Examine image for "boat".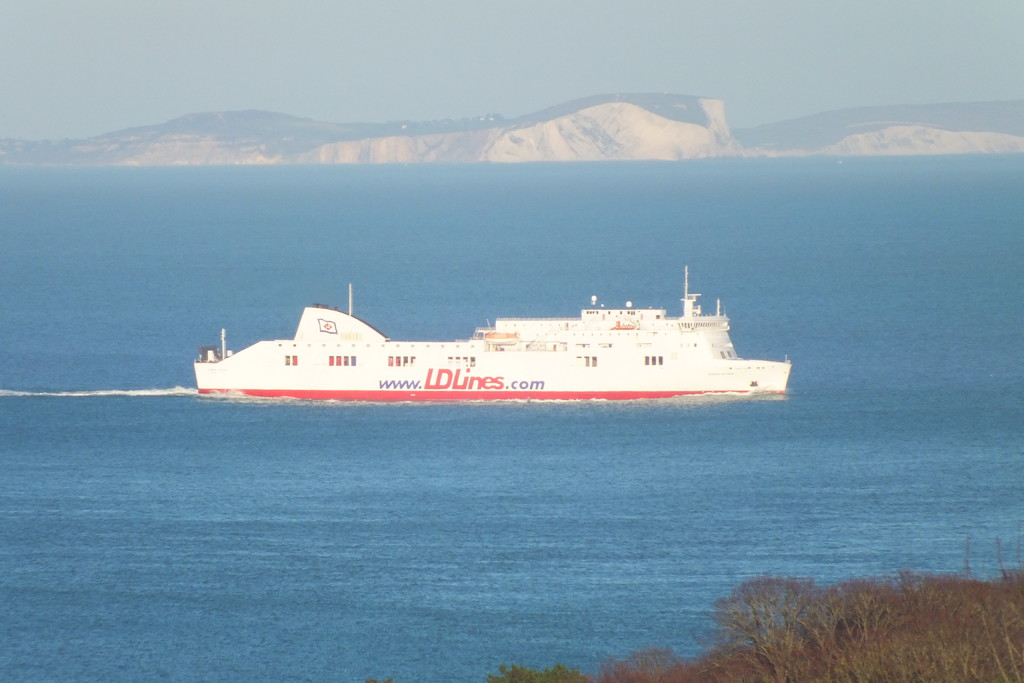
Examination result: (left=189, top=259, right=837, bottom=416).
